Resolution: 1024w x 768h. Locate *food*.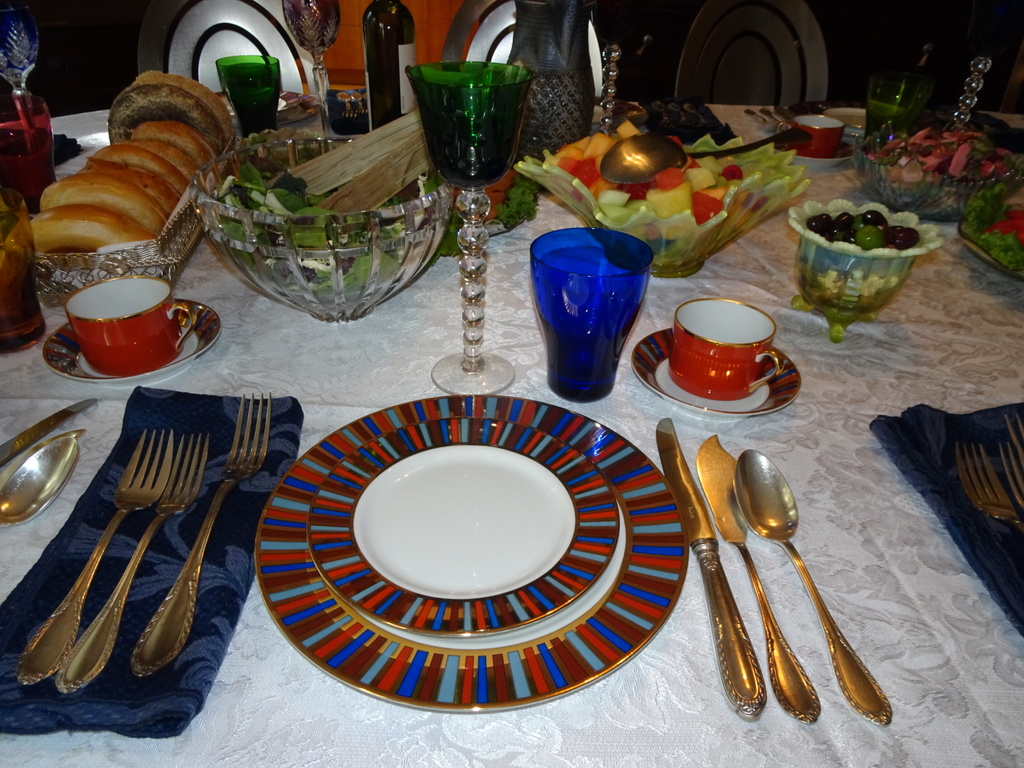
[x1=961, y1=182, x2=1023, y2=272].
